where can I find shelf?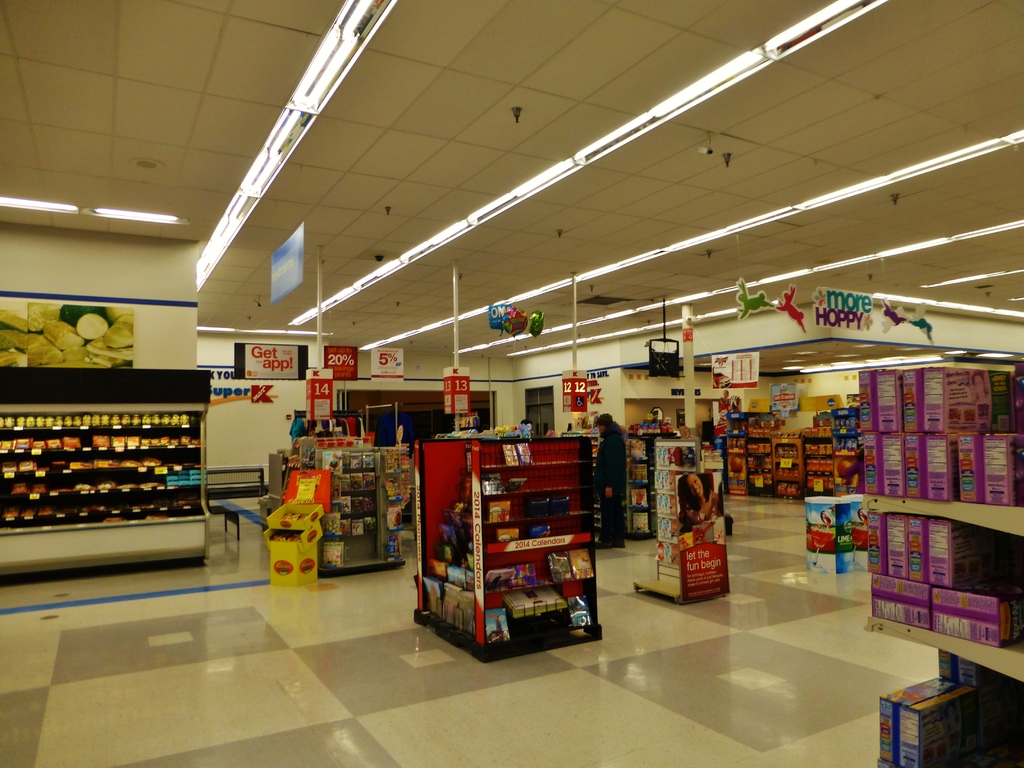
You can find it at (x1=864, y1=496, x2=1023, y2=767).
